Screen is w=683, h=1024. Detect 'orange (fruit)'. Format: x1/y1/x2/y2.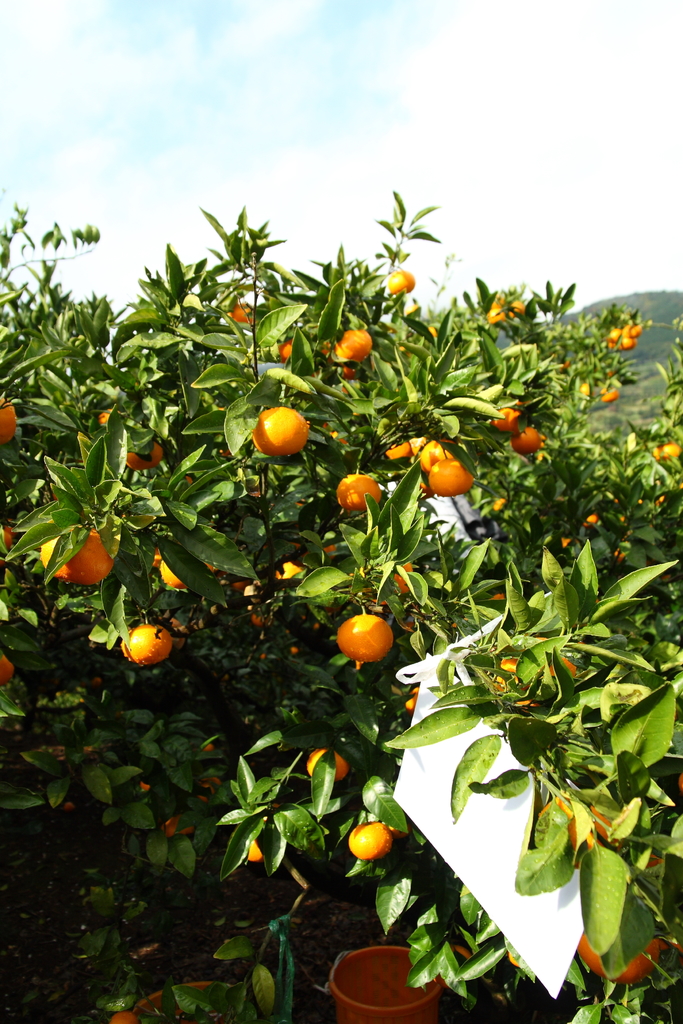
38/519/100/577.
